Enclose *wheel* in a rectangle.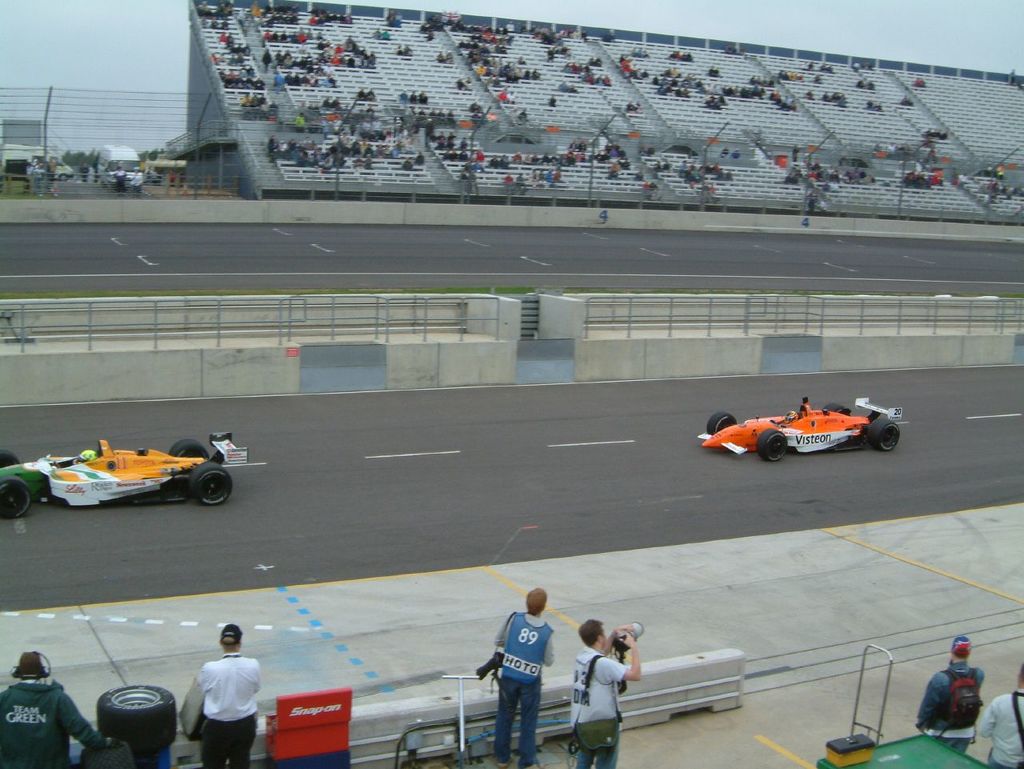
(98,685,178,757).
